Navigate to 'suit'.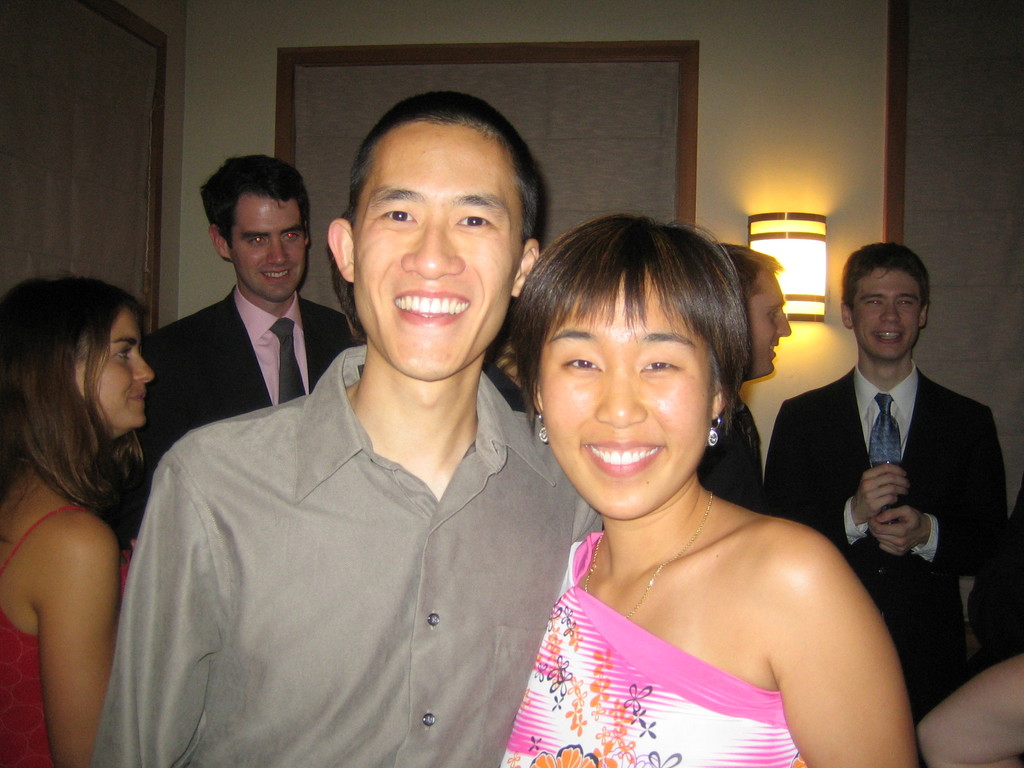
Navigation target: 759:364:1011:737.
